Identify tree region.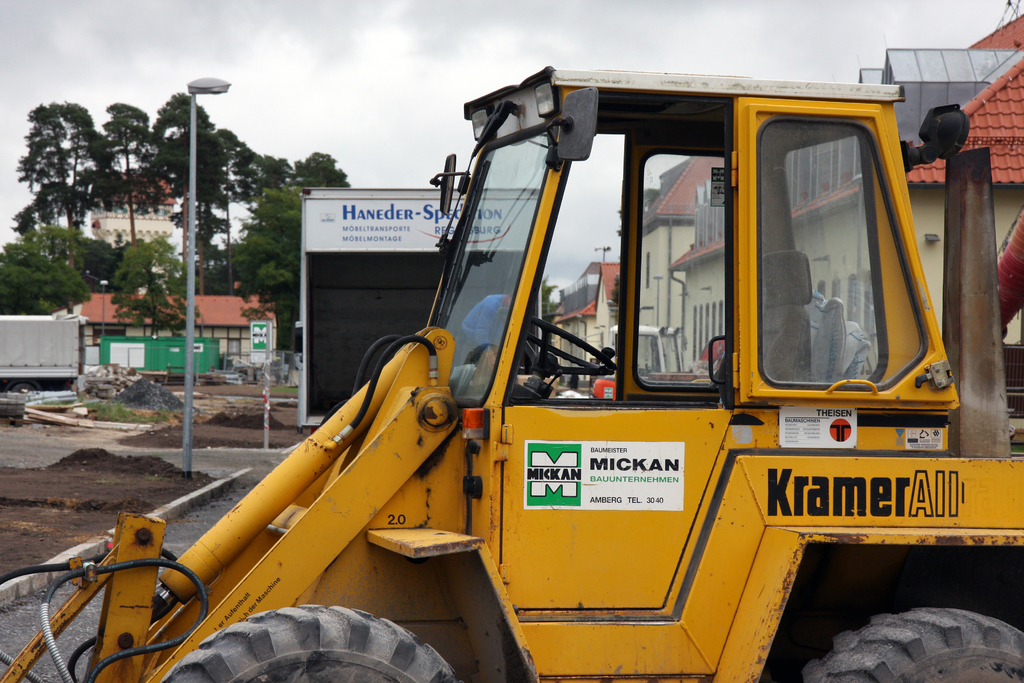
Region: [left=8, top=81, right=122, bottom=269].
